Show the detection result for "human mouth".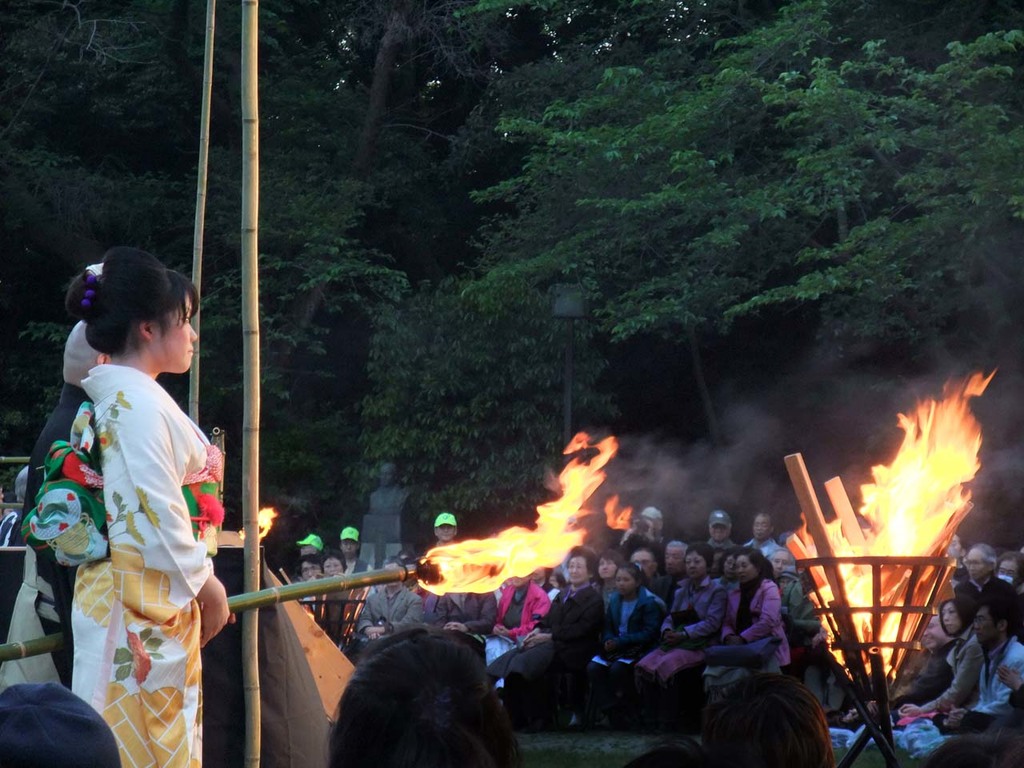
(left=944, top=624, right=952, bottom=632).
